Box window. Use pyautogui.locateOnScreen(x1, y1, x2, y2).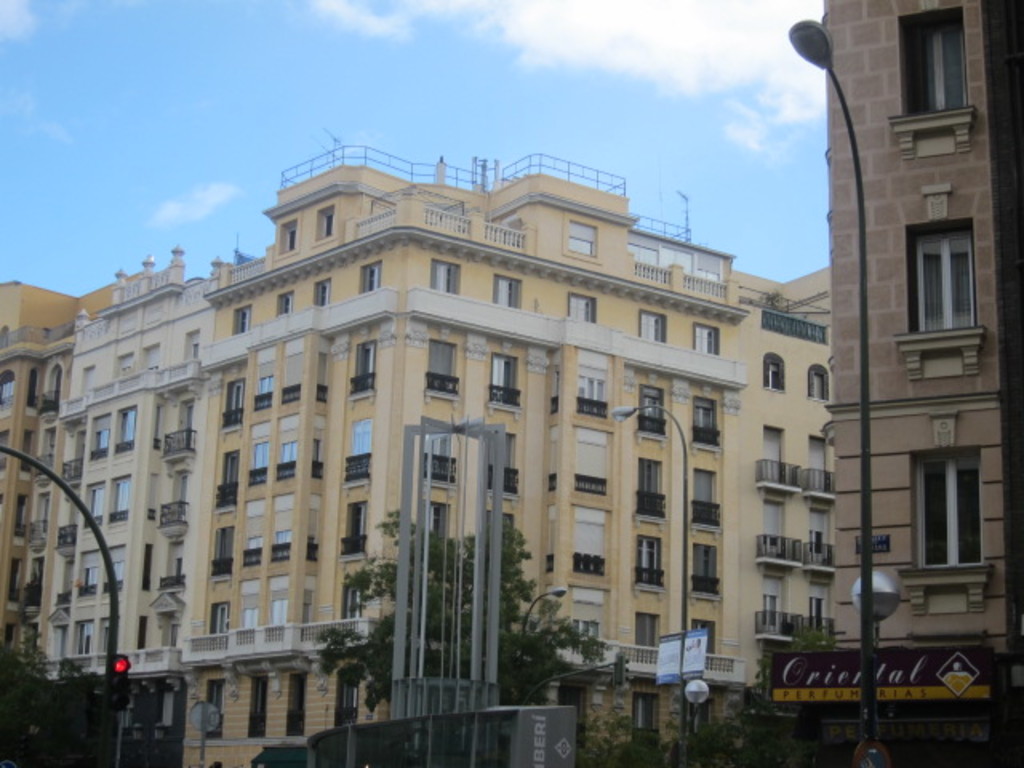
pyautogui.locateOnScreen(493, 275, 518, 307).
